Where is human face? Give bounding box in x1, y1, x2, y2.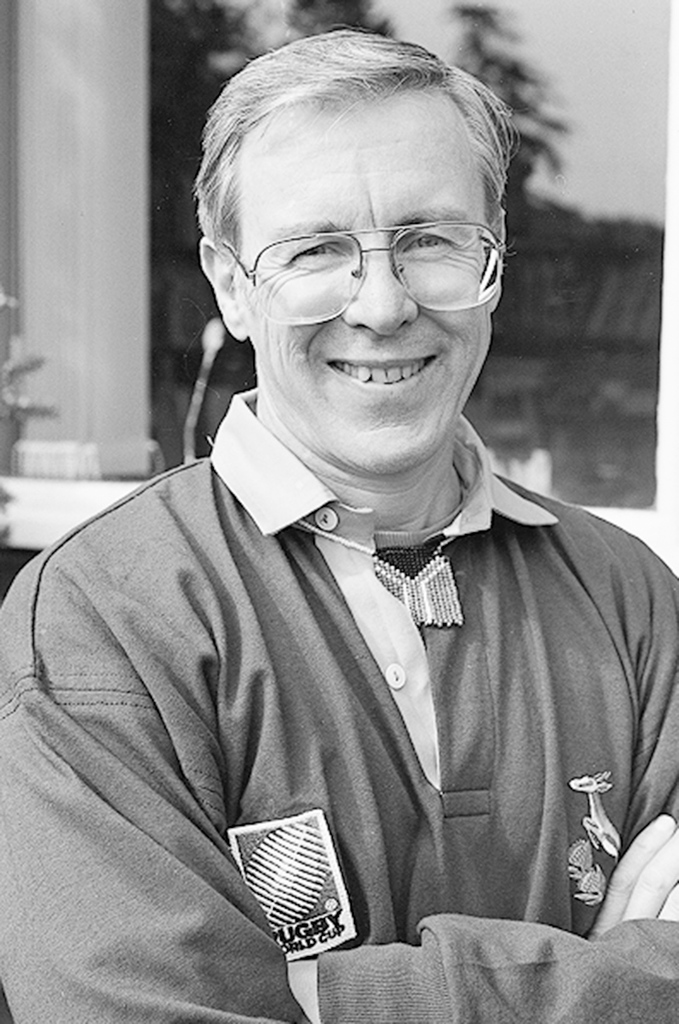
237, 102, 487, 480.
